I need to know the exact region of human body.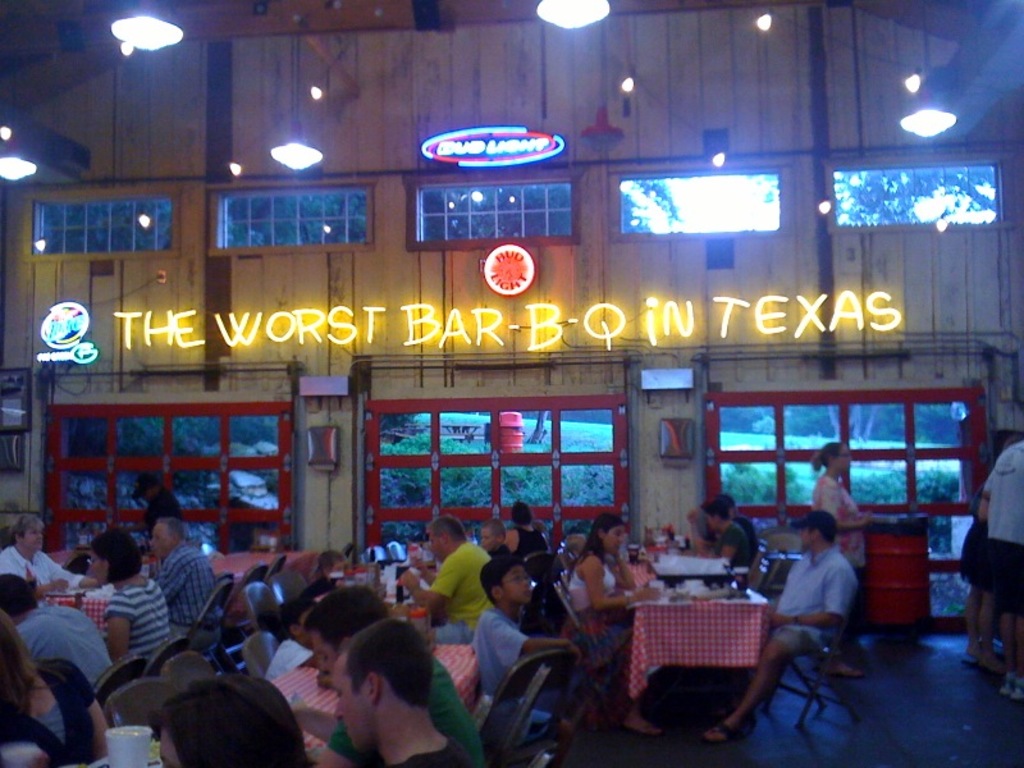
Region: (814, 436, 863, 529).
